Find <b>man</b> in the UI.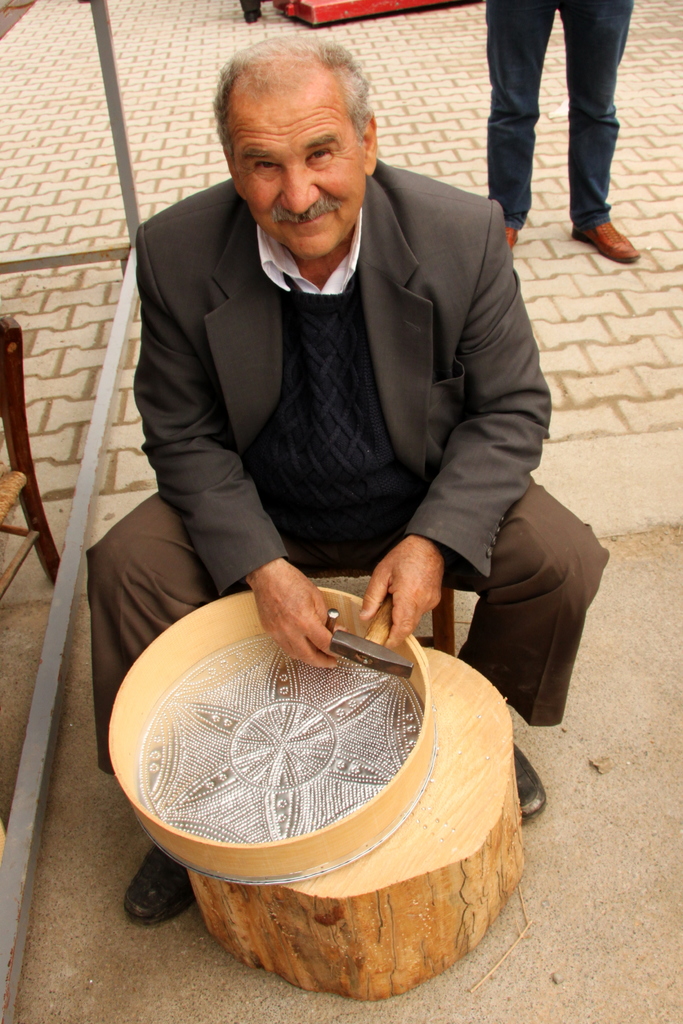
UI element at rect(94, 35, 582, 785).
